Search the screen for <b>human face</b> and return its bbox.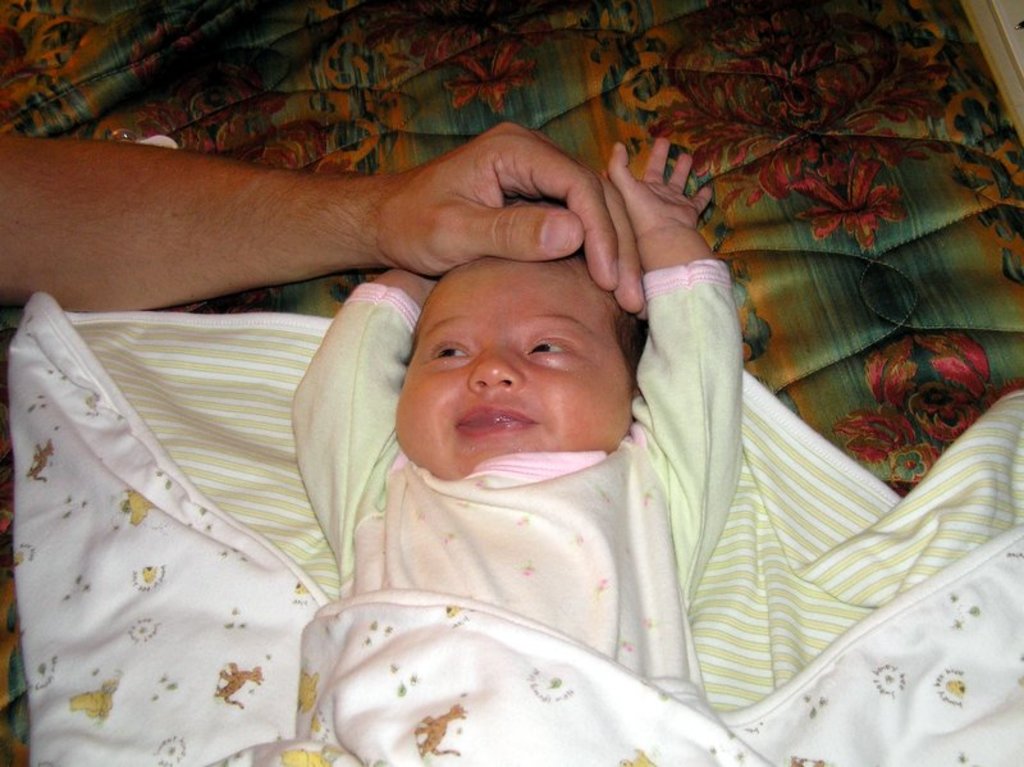
Found: region(398, 255, 630, 478).
